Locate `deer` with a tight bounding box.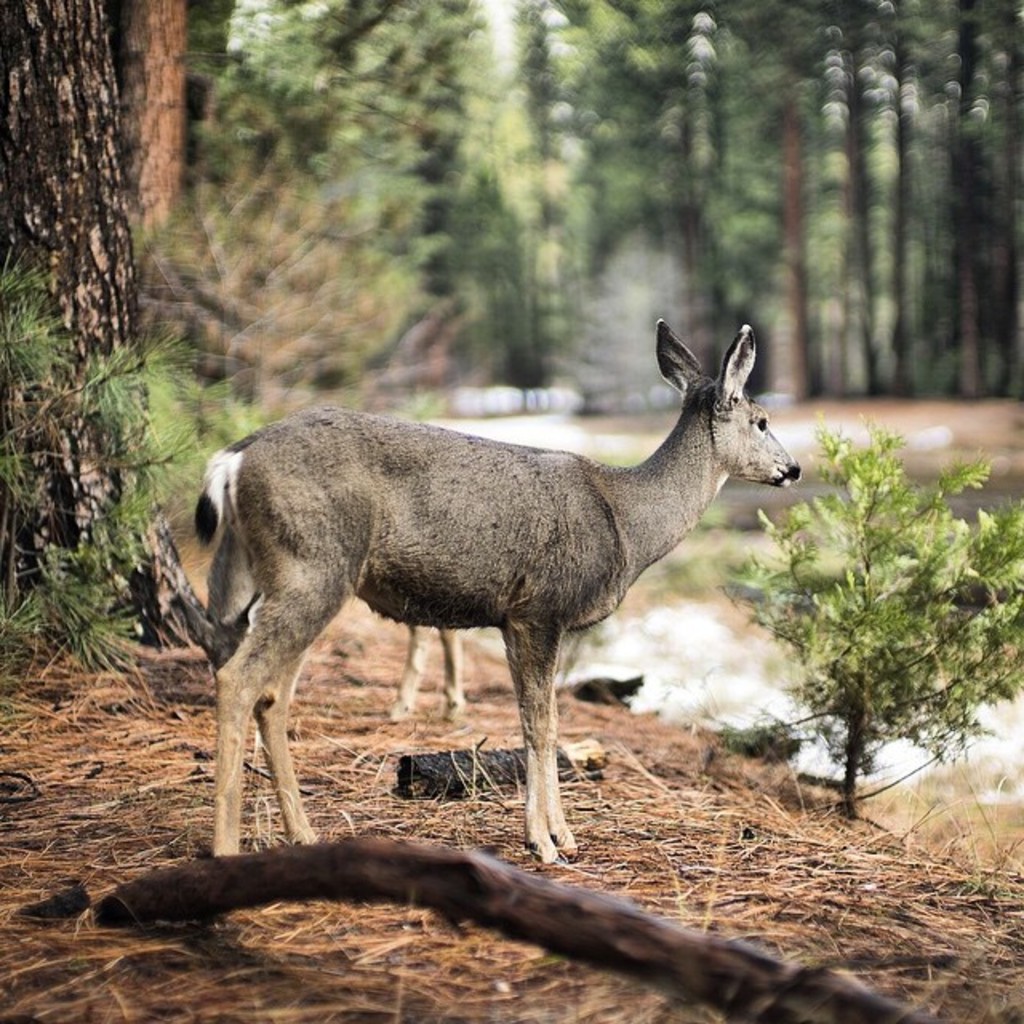
192,314,803,854.
